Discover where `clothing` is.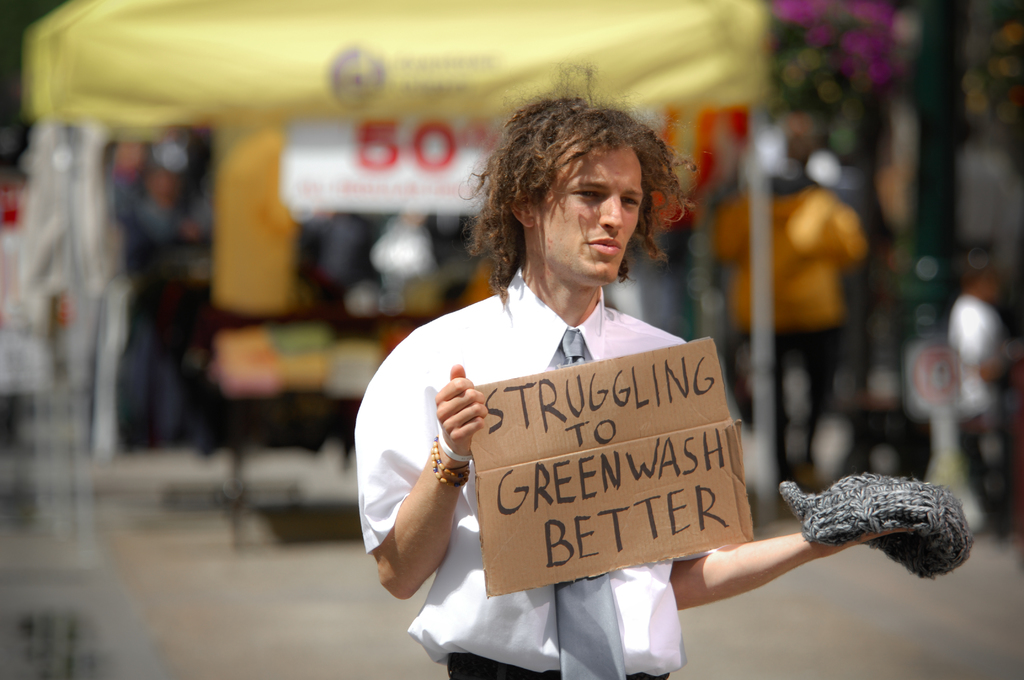
Discovered at locate(378, 244, 766, 646).
